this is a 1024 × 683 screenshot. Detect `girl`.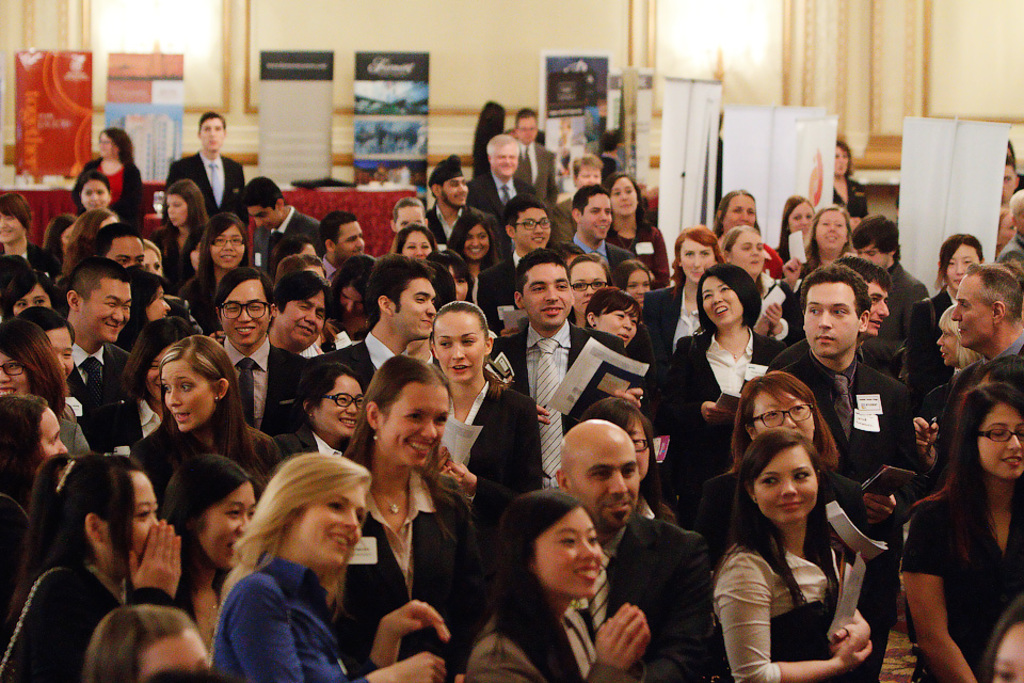
185, 209, 270, 319.
